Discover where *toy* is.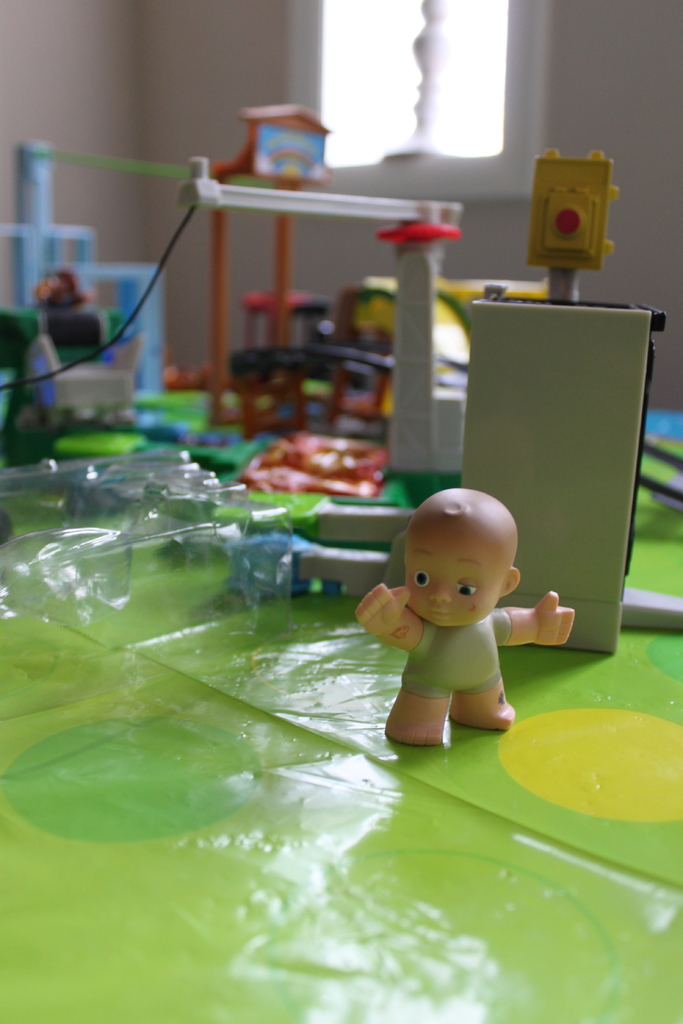
Discovered at {"left": 34, "top": 267, "right": 106, "bottom": 323}.
